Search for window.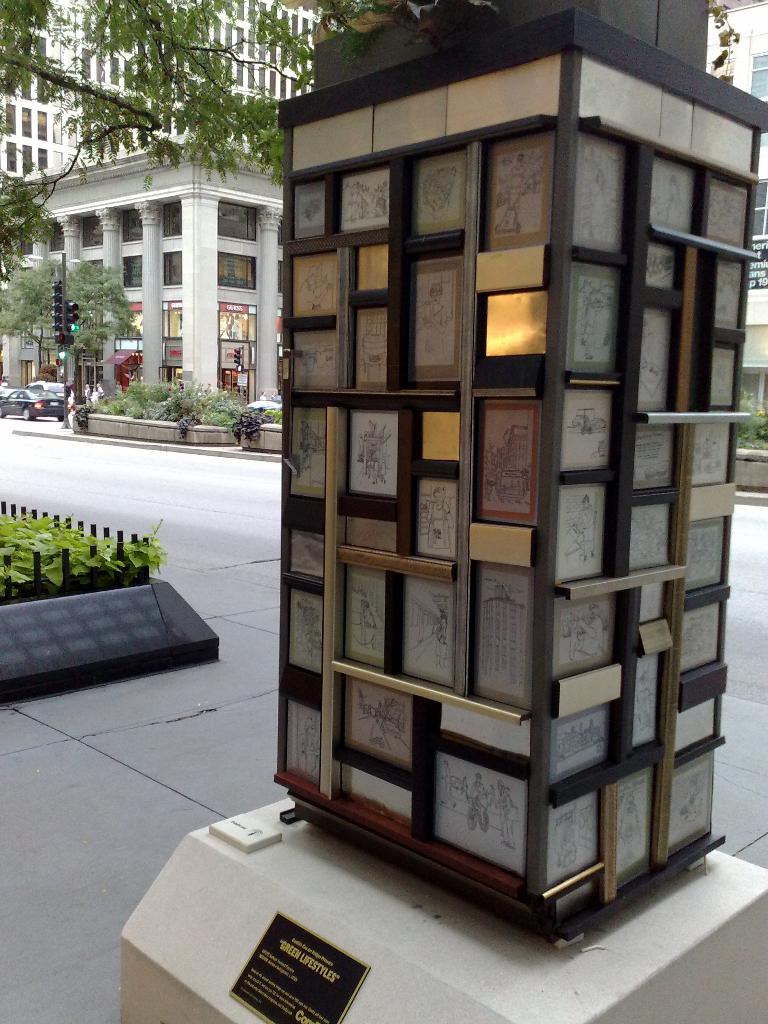
Found at left=217, top=201, right=255, bottom=236.
